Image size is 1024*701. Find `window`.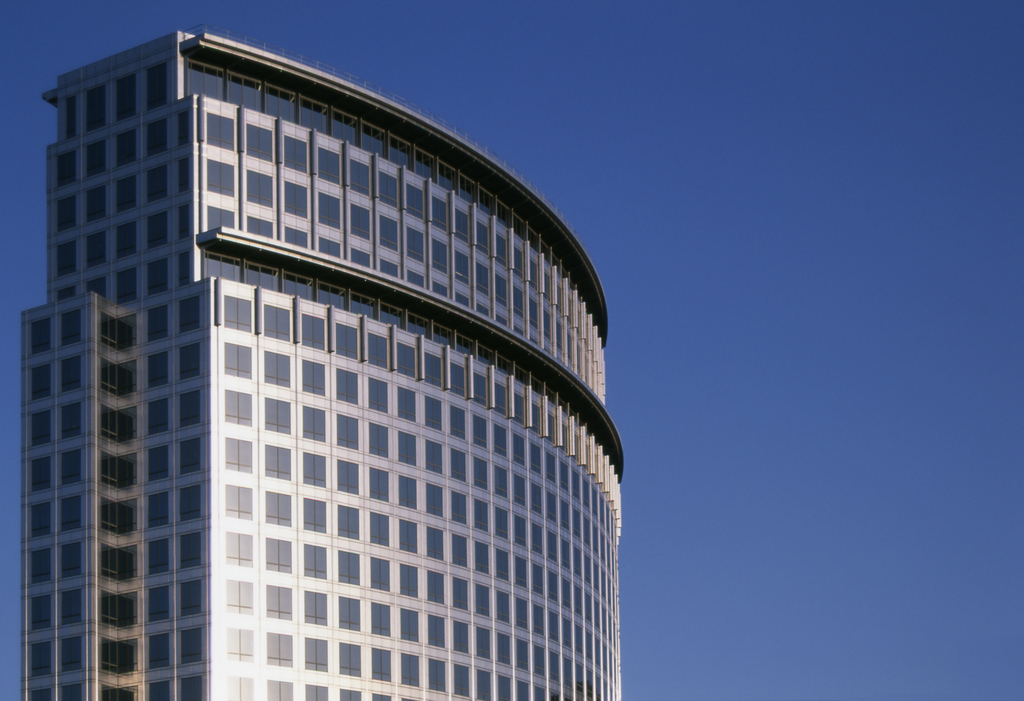
399 607 420 639.
